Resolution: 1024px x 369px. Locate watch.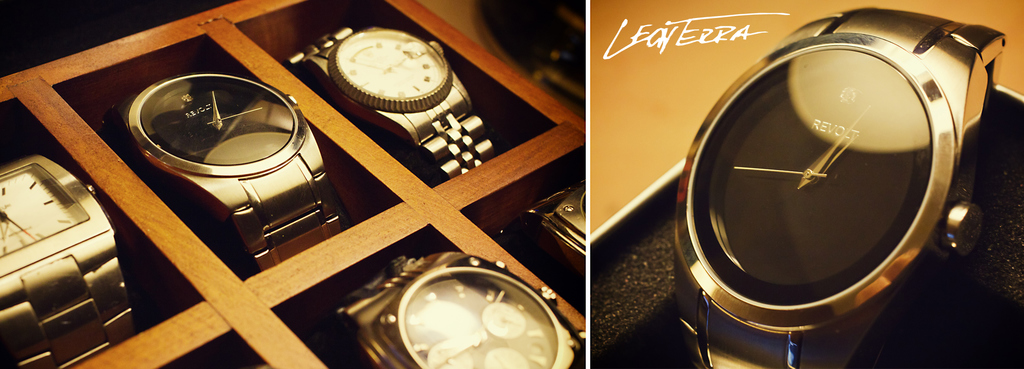
rect(0, 152, 141, 368).
